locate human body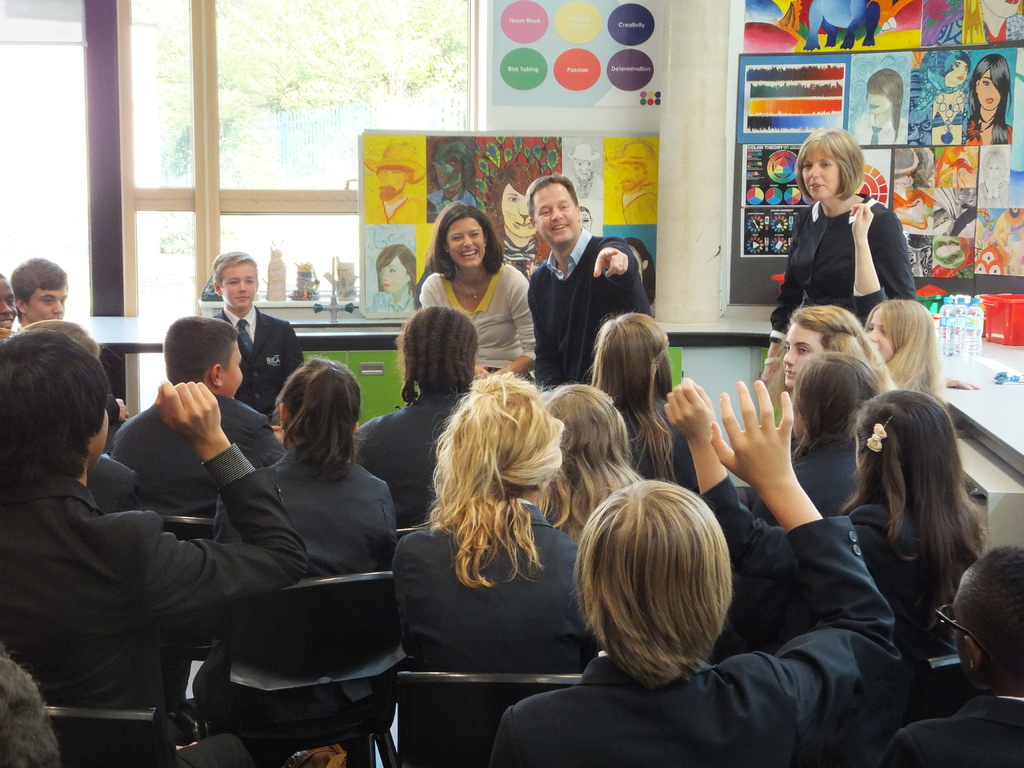
x1=350 y1=393 x2=473 y2=540
